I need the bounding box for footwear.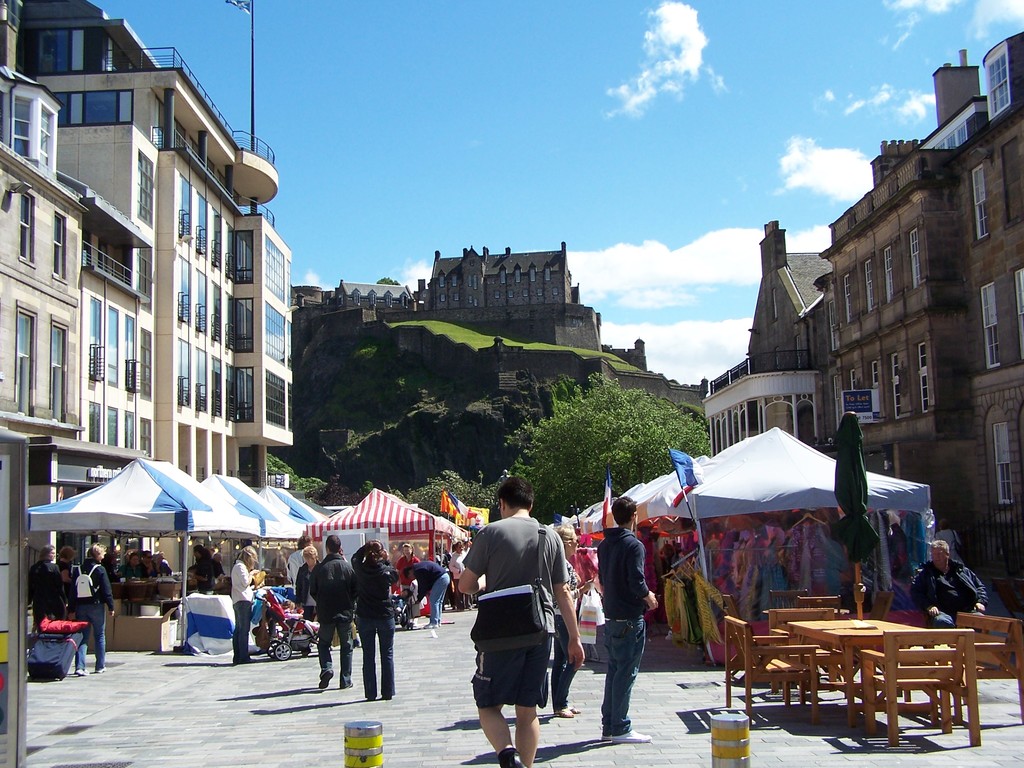
Here it is: {"x1": 318, "y1": 667, "x2": 335, "y2": 691}.
